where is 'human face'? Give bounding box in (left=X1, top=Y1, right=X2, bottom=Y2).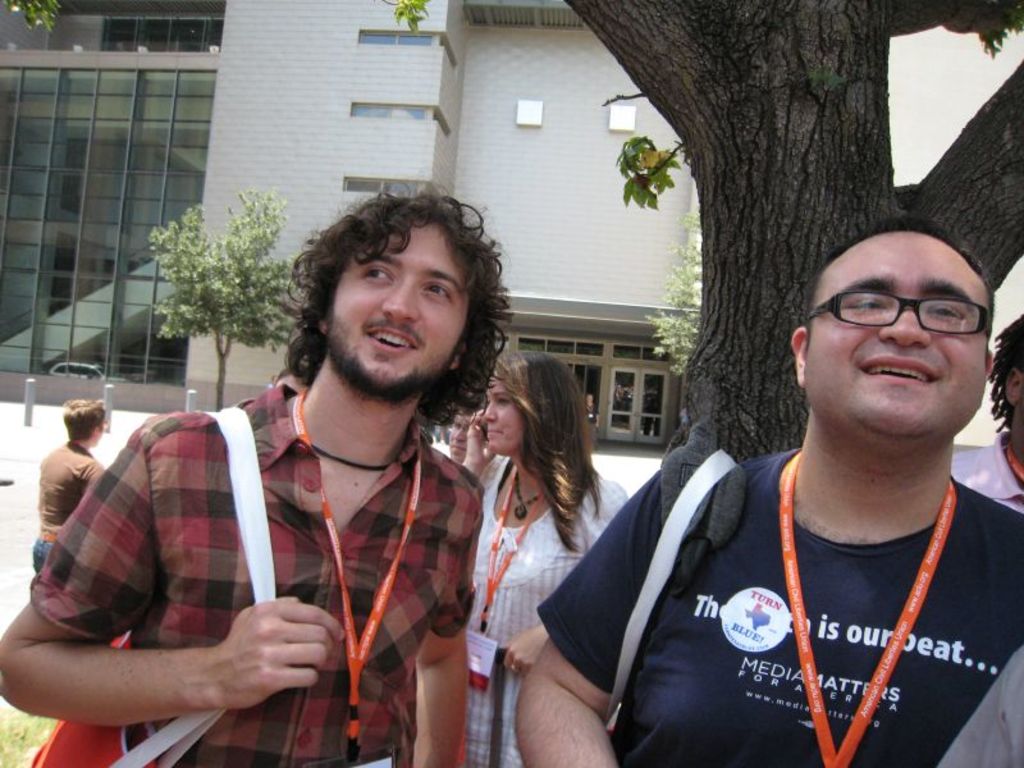
(left=449, top=411, right=467, bottom=462).
